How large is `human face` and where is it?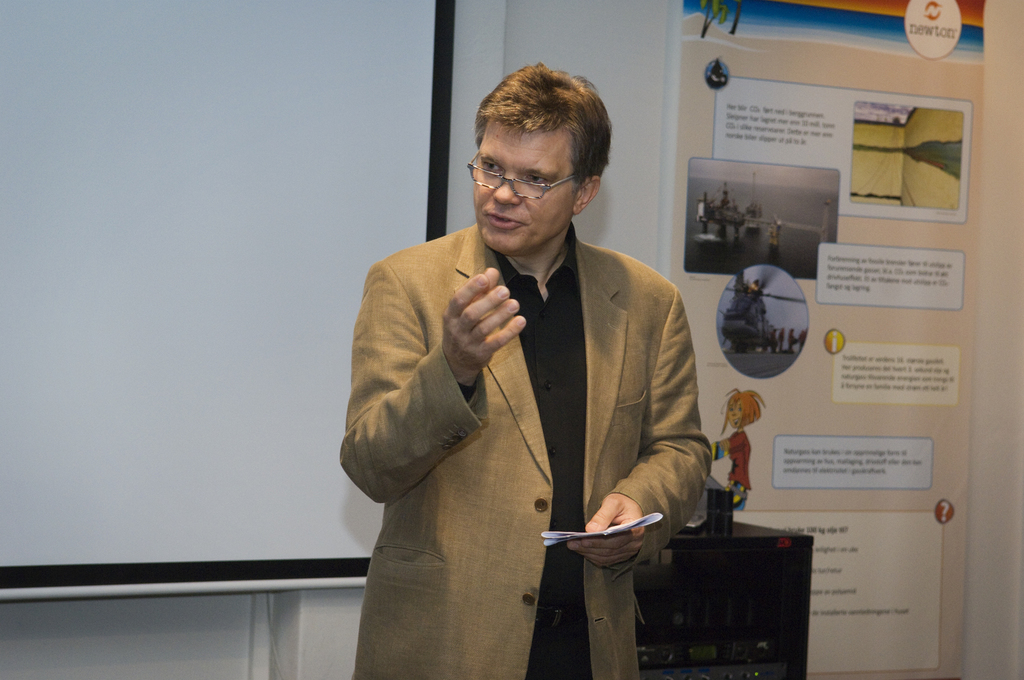
Bounding box: crop(467, 121, 579, 254).
